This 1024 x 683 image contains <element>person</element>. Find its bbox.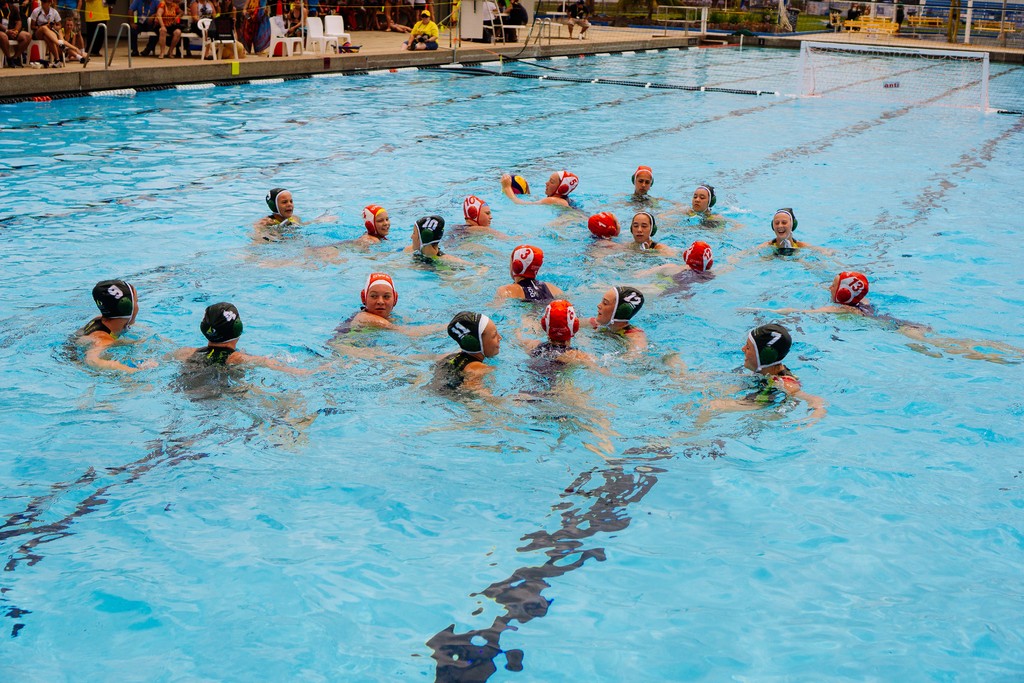
l=509, t=302, r=611, b=369.
